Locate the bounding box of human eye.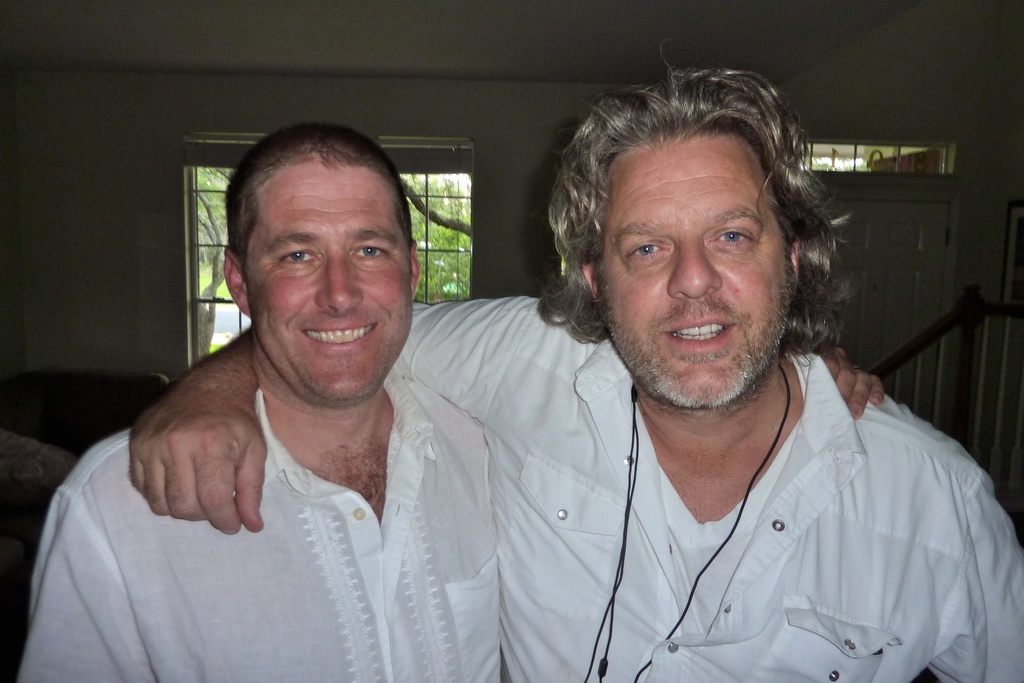
Bounding box: (350, 243, 387, 261).
